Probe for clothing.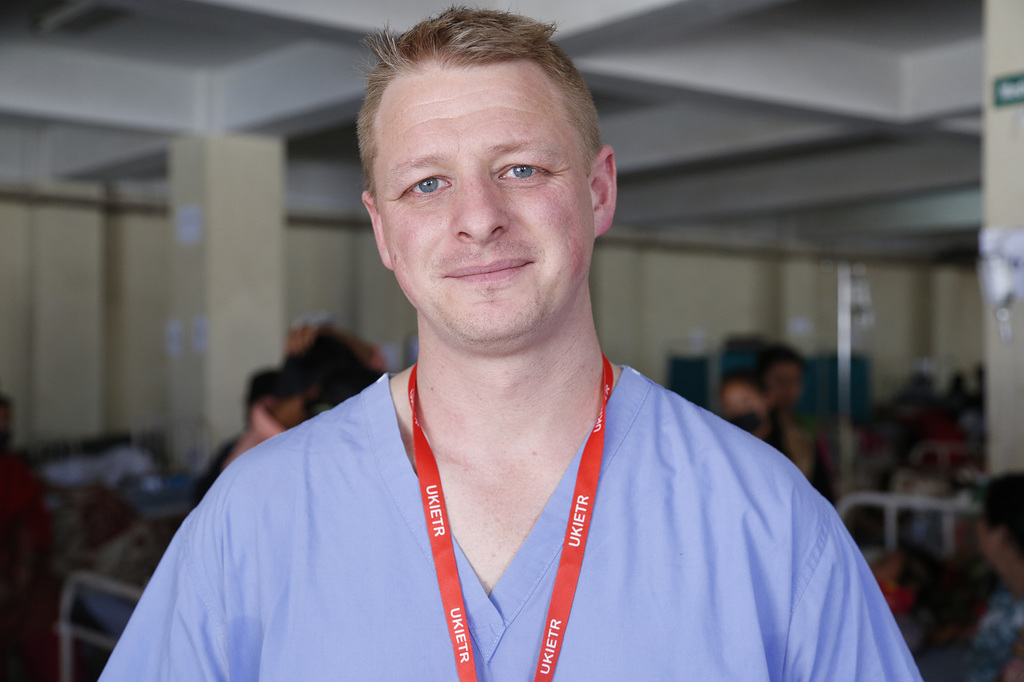
Probe result: {"x1": 723, "y1": 410, "x2": 788, "y2": 455}.
